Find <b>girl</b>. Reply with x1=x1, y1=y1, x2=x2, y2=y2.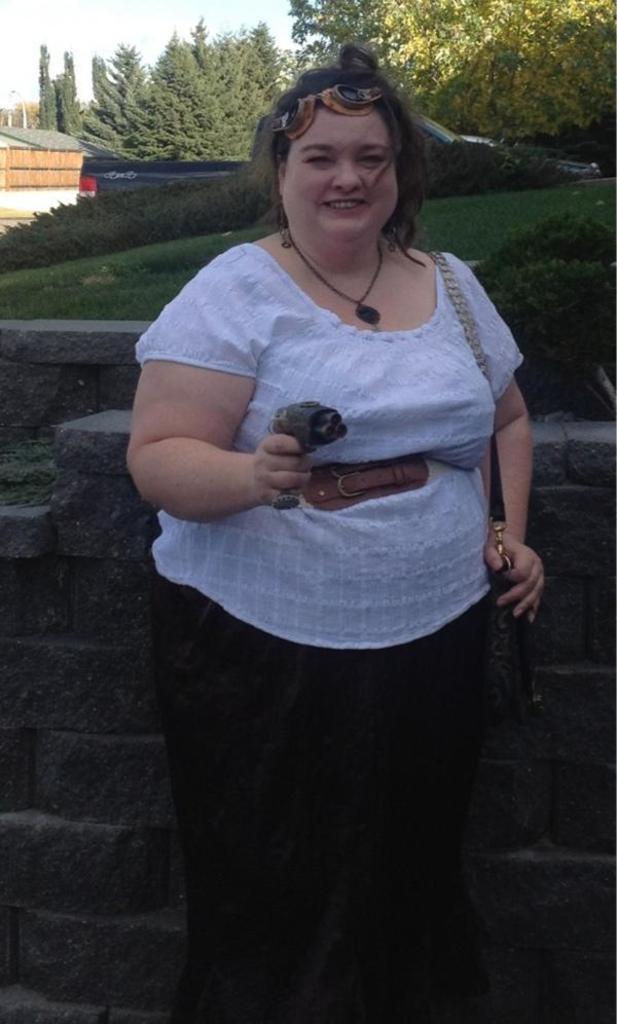
x1=130, y1=45, x2=551, y2=1023.
